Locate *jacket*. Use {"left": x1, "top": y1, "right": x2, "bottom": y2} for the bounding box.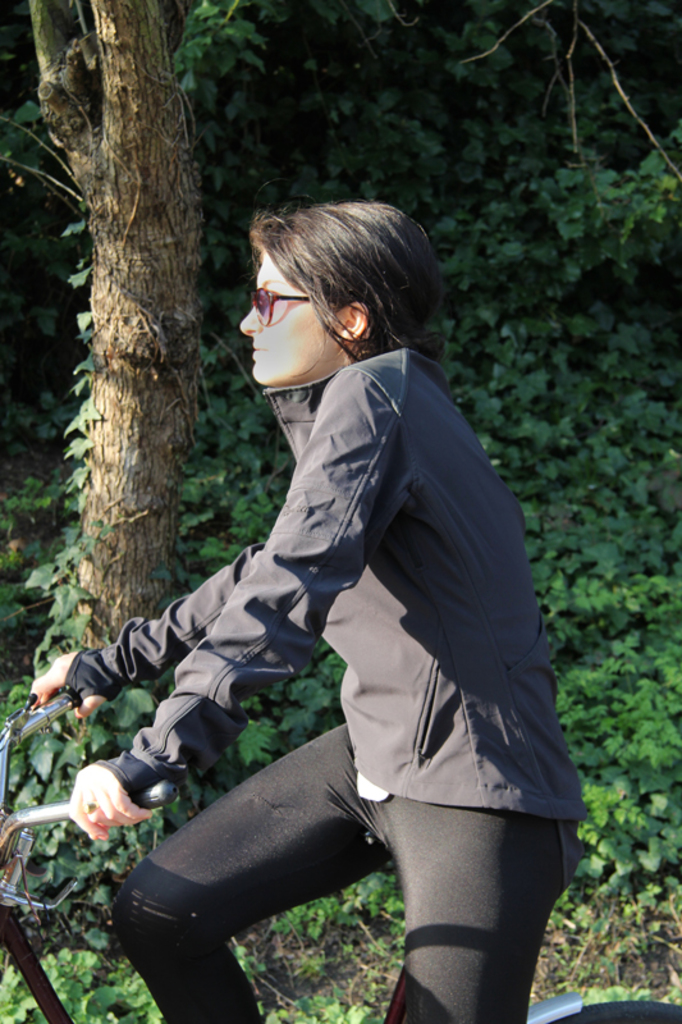
{"left": 196, "top": 355, "right": 578, "bottom": 856}.
